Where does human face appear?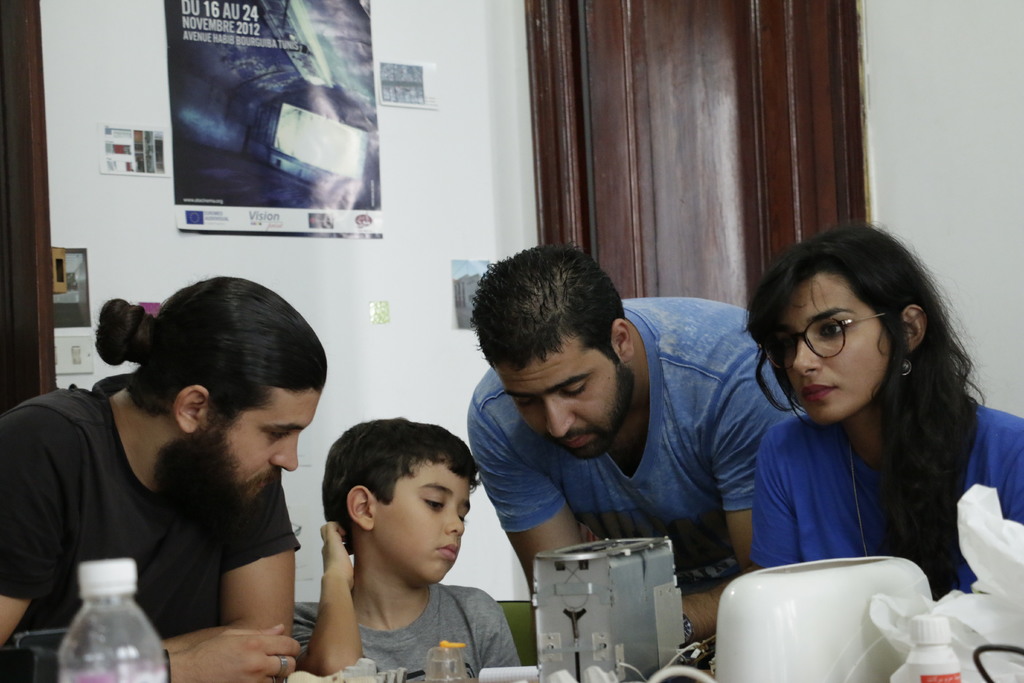
Appears at [369, 457, 471, 580].
